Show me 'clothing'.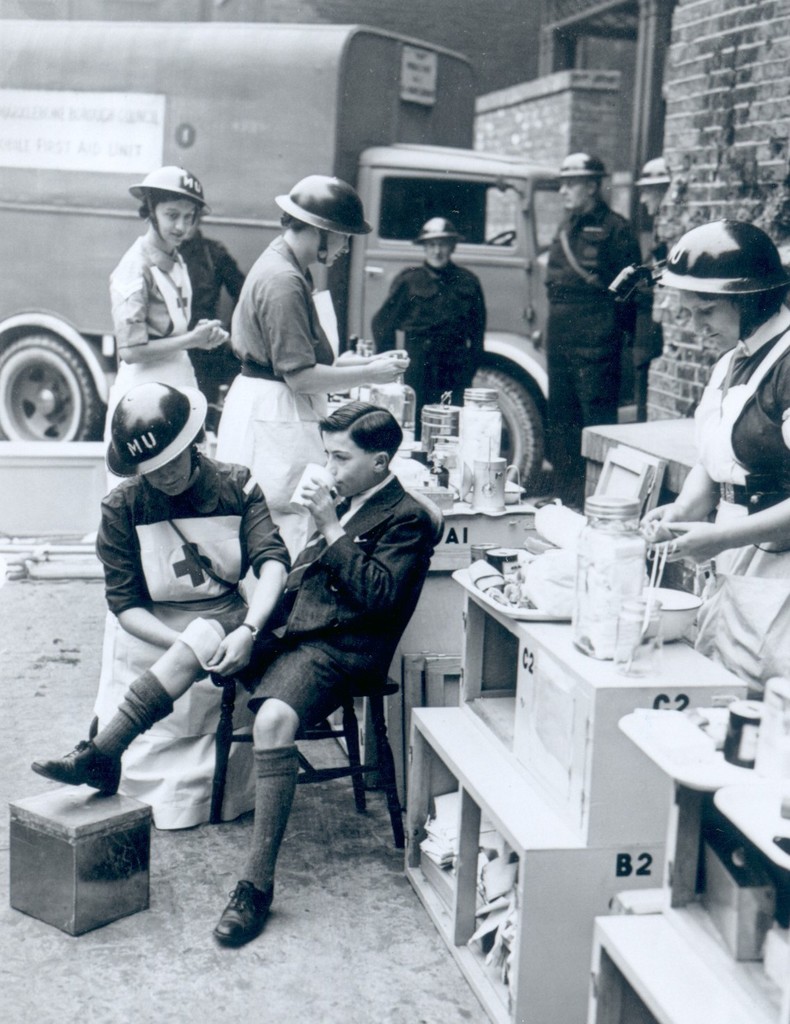
'clothing' is here: detection(265, 477, 436, 695).
